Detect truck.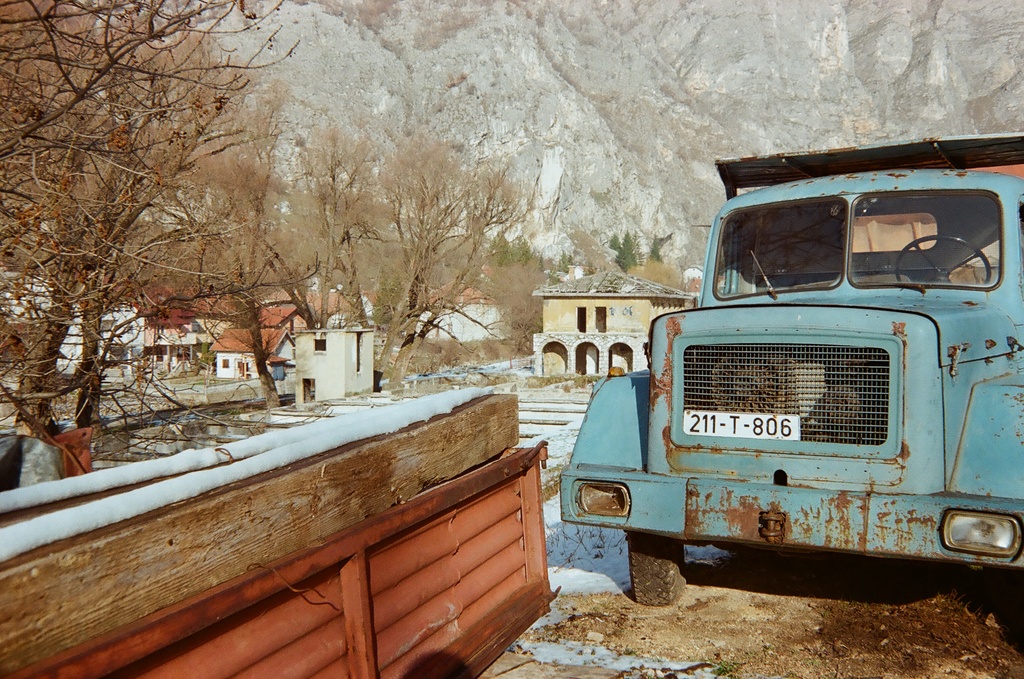
Detected at 581, 147, 1022, 634.
